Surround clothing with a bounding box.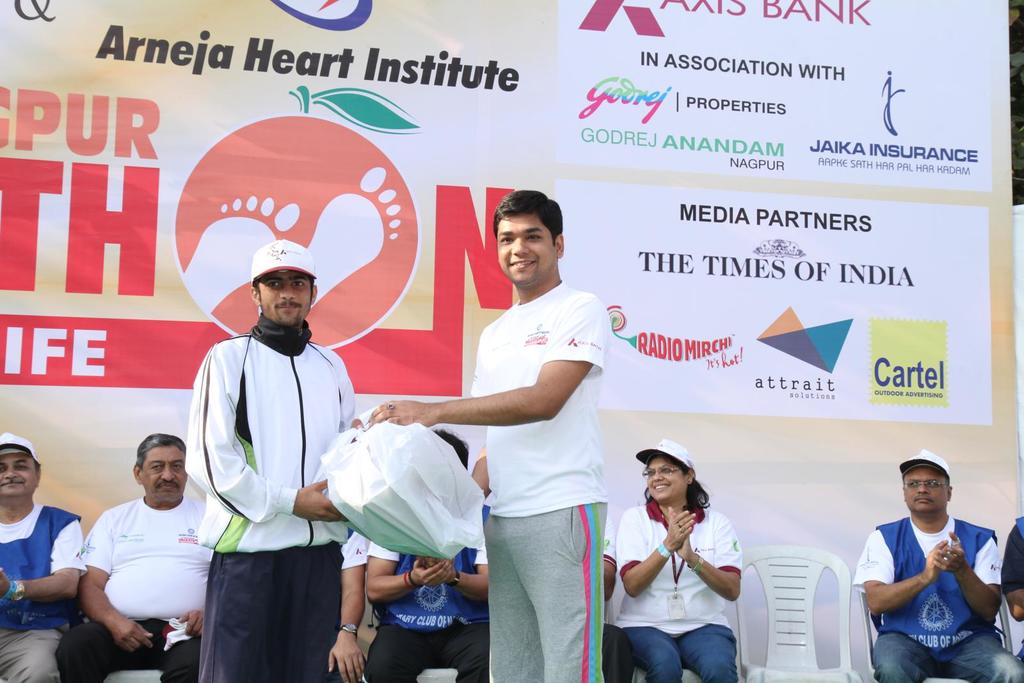
850,509,1023,682.
